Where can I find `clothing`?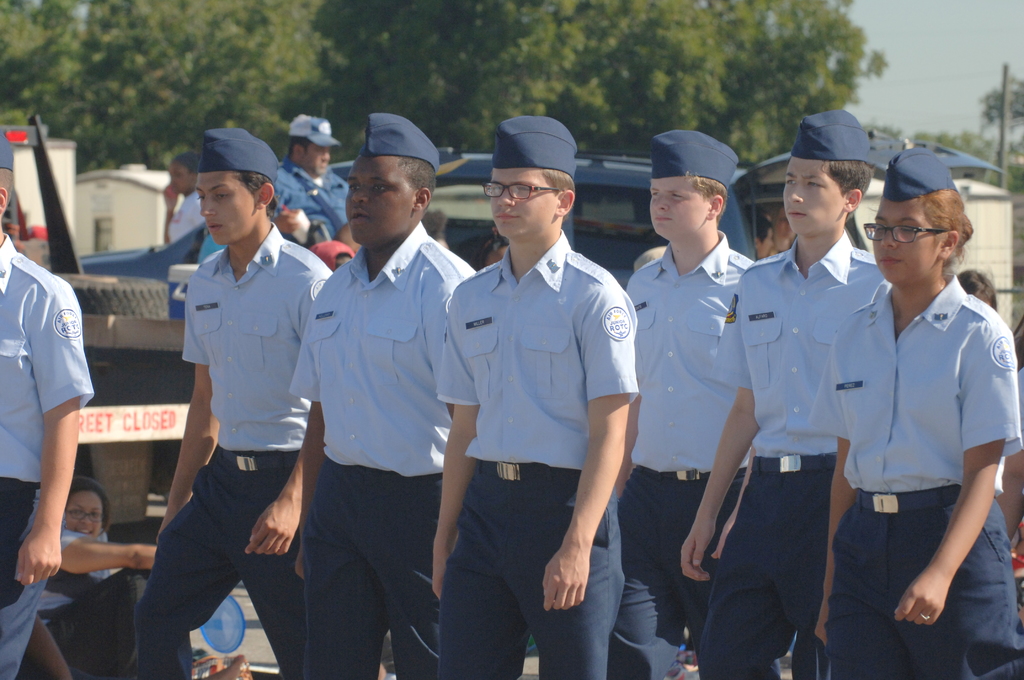
You can find it at 483, 111, 596, 170.
